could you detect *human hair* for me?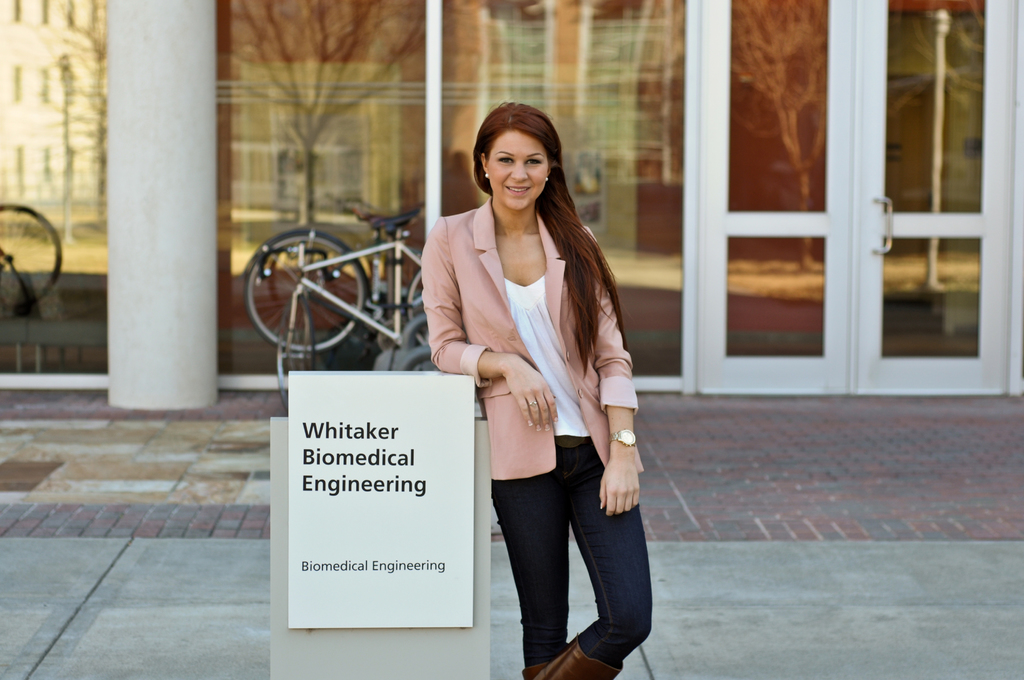
Detection result: box(468, 98, 632, 383).
